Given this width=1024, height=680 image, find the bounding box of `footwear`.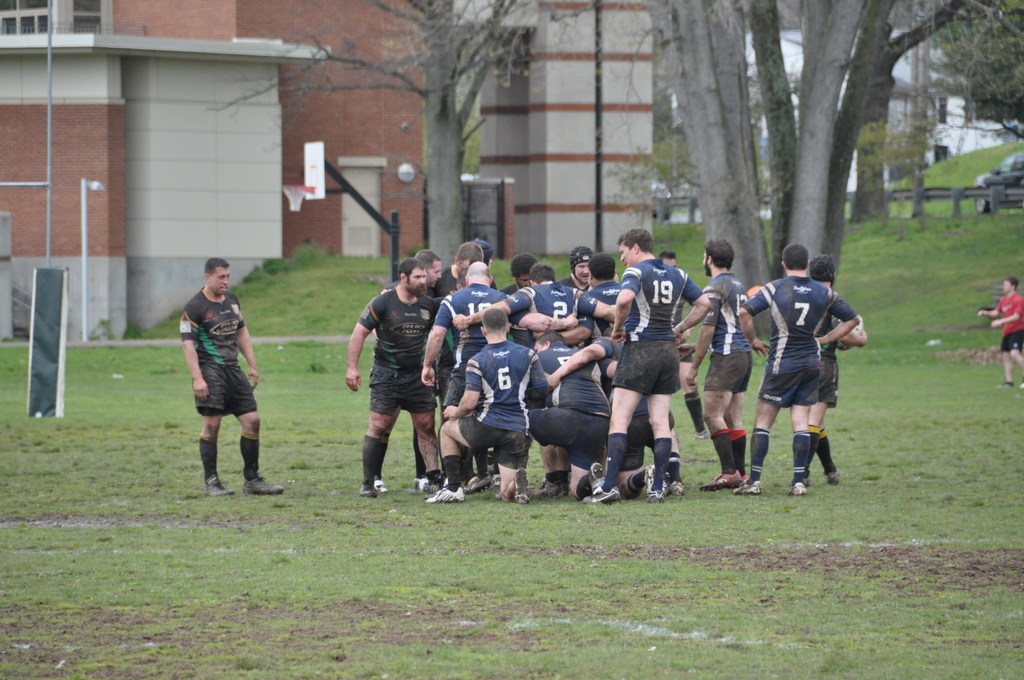
[x1=650, y1=478, x2=664, y2=504].
